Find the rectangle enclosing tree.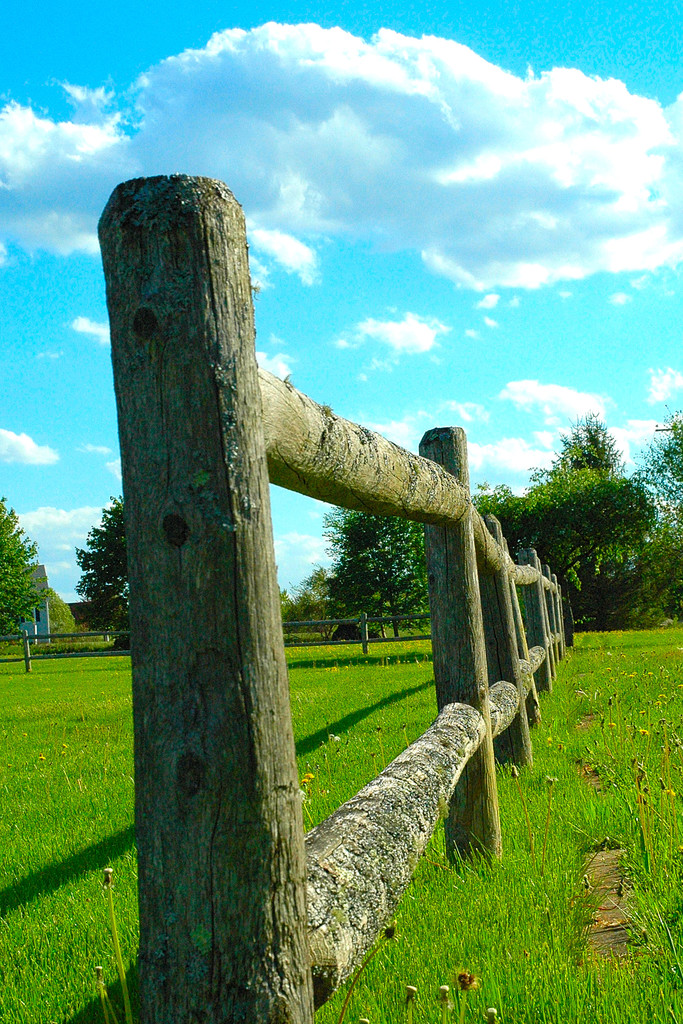
(left=315, top=495, right=442, bottom=643).
